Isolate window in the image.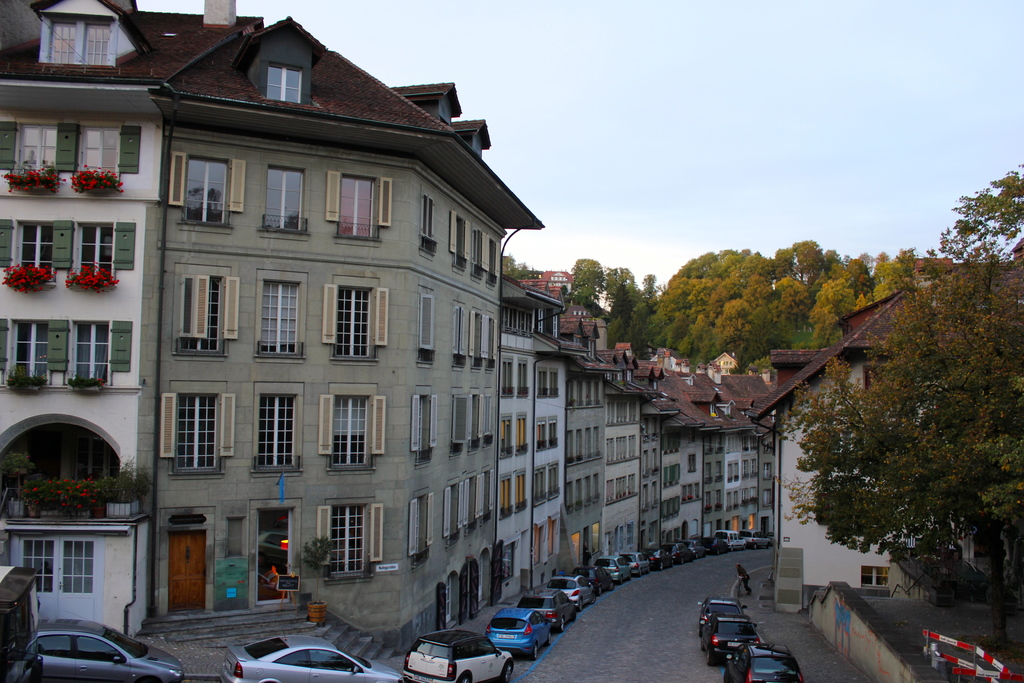
Isolated region: <box>533,422,543,448</box>.
